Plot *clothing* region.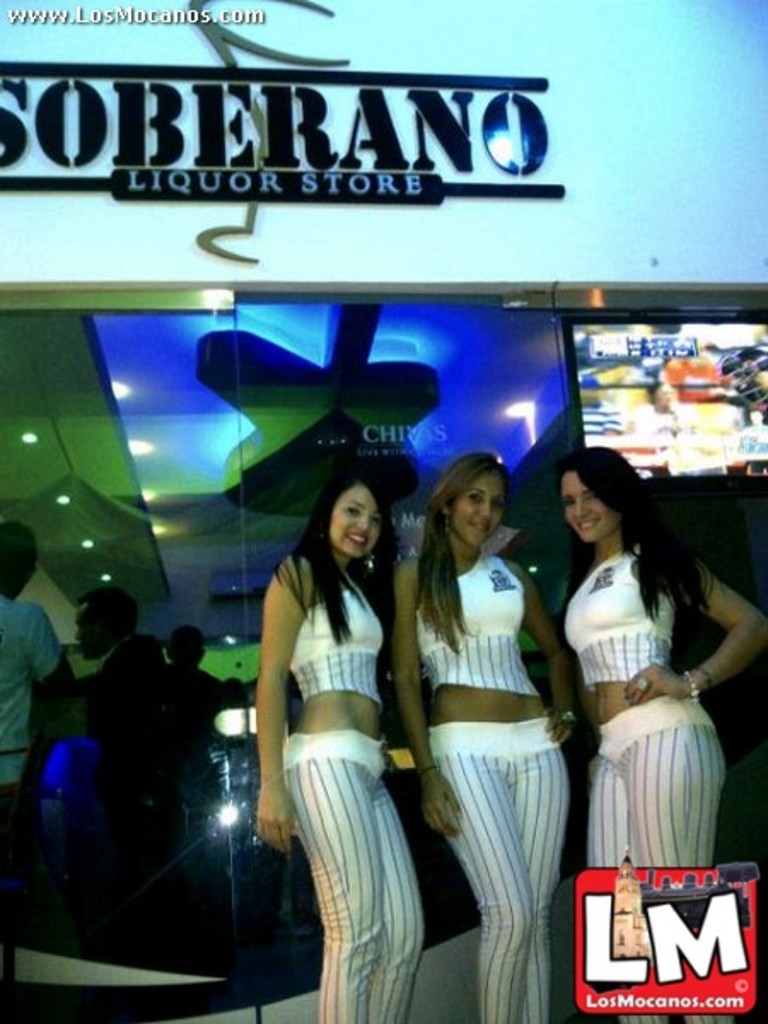
Plotted at x1=0, y1=597, x2=58, y2=1022.
